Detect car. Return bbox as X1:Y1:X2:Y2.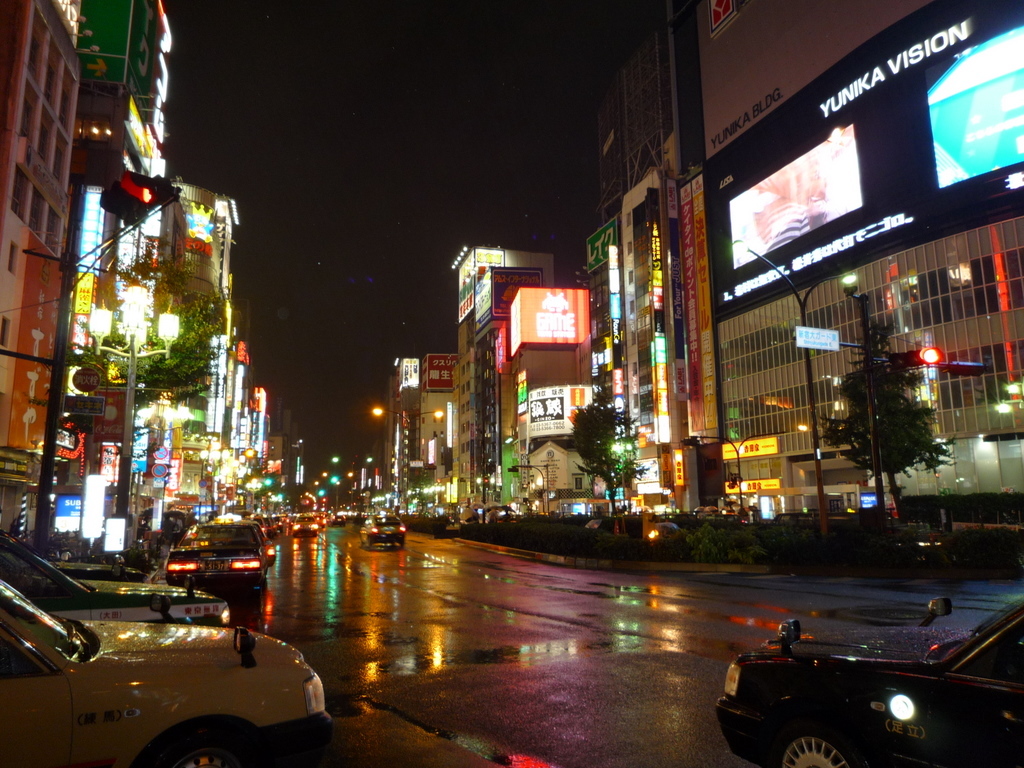
356:505:407:552.
